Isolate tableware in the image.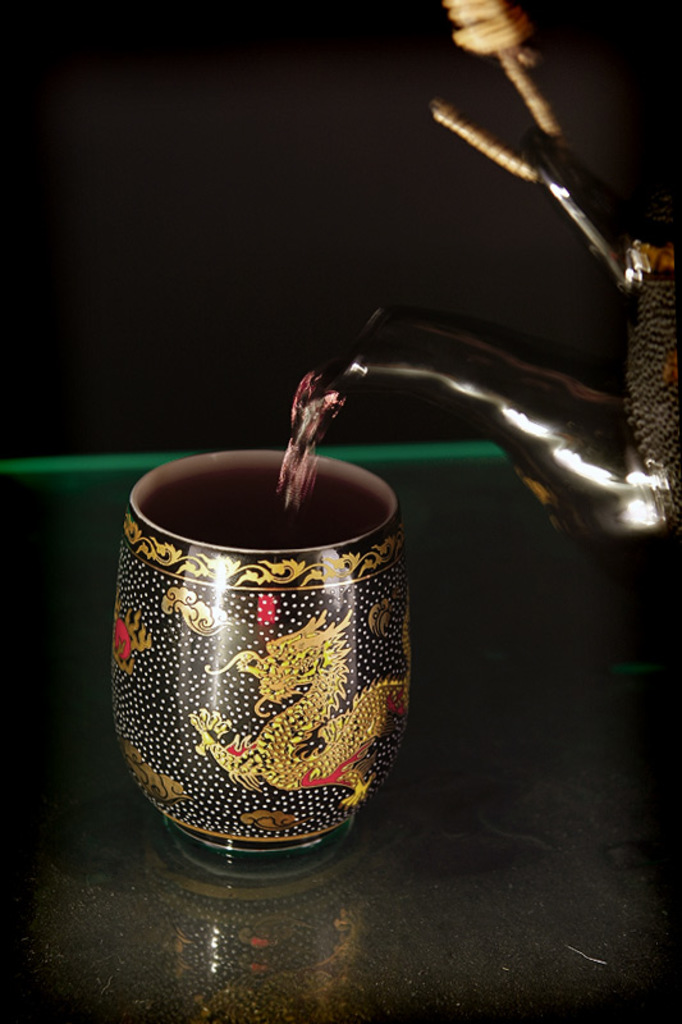
Isolated region: 321, 129, 681, 590.
